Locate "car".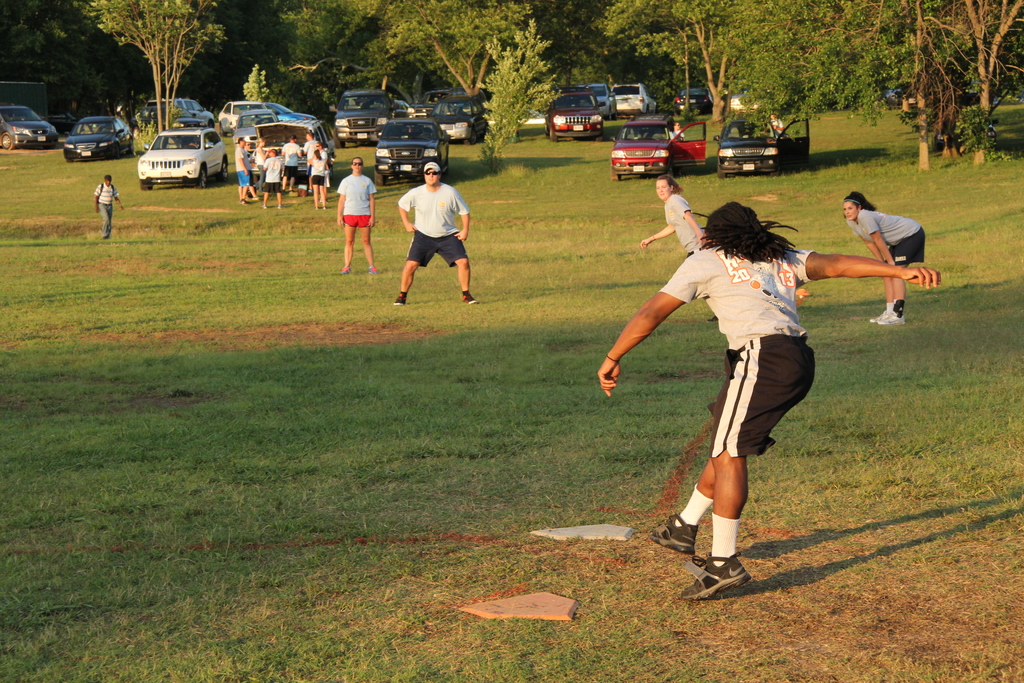
Bounding box: x1=127, y1=111, x2=227, y2=179.
